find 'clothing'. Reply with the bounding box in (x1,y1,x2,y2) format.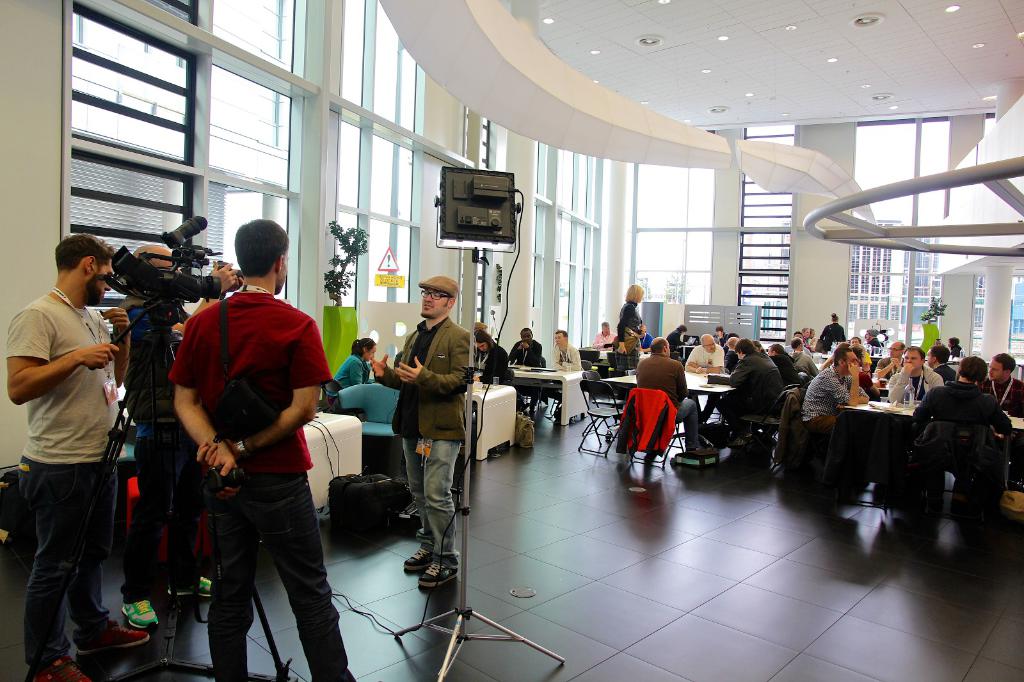
(667,329,685,356).
